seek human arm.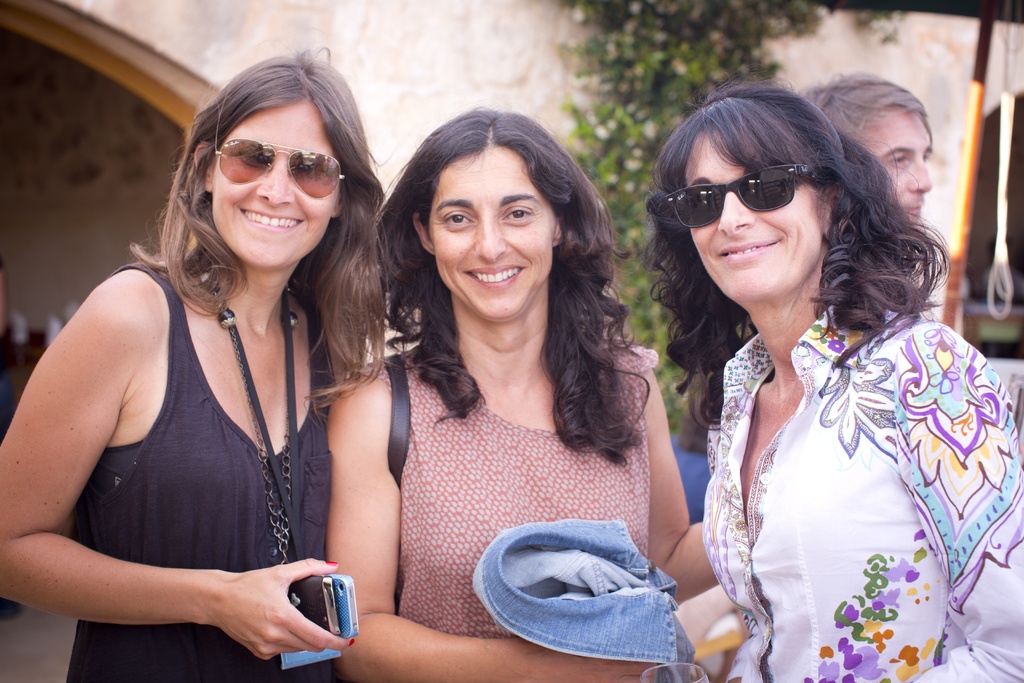
select_region(715, 647, 745, 682).
